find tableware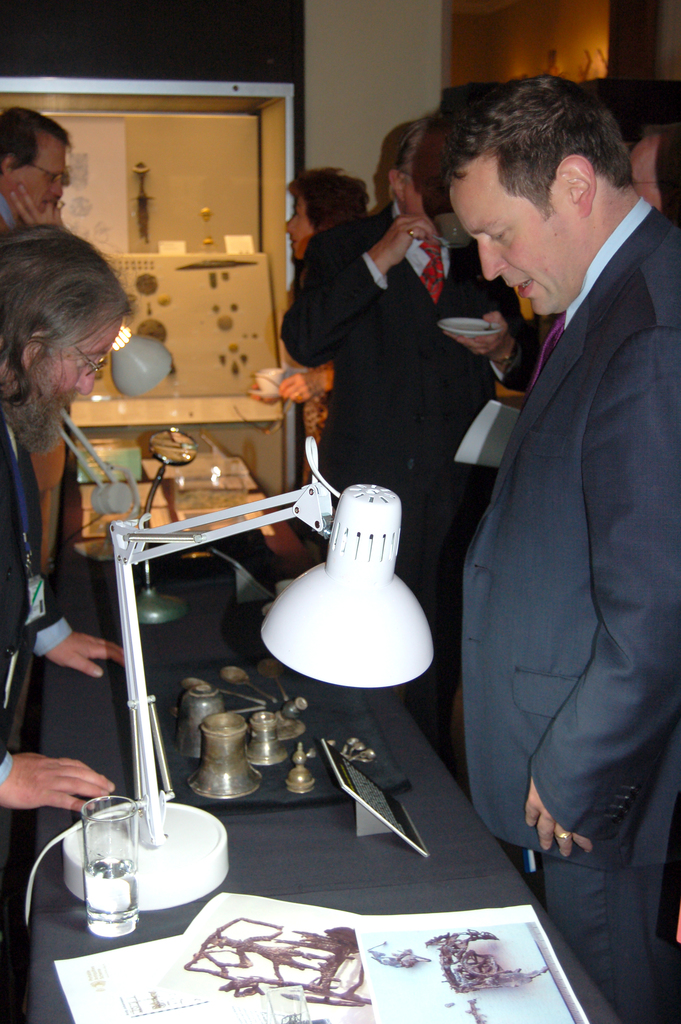
(x1=58, y1=800, x2=226, y2=932)
